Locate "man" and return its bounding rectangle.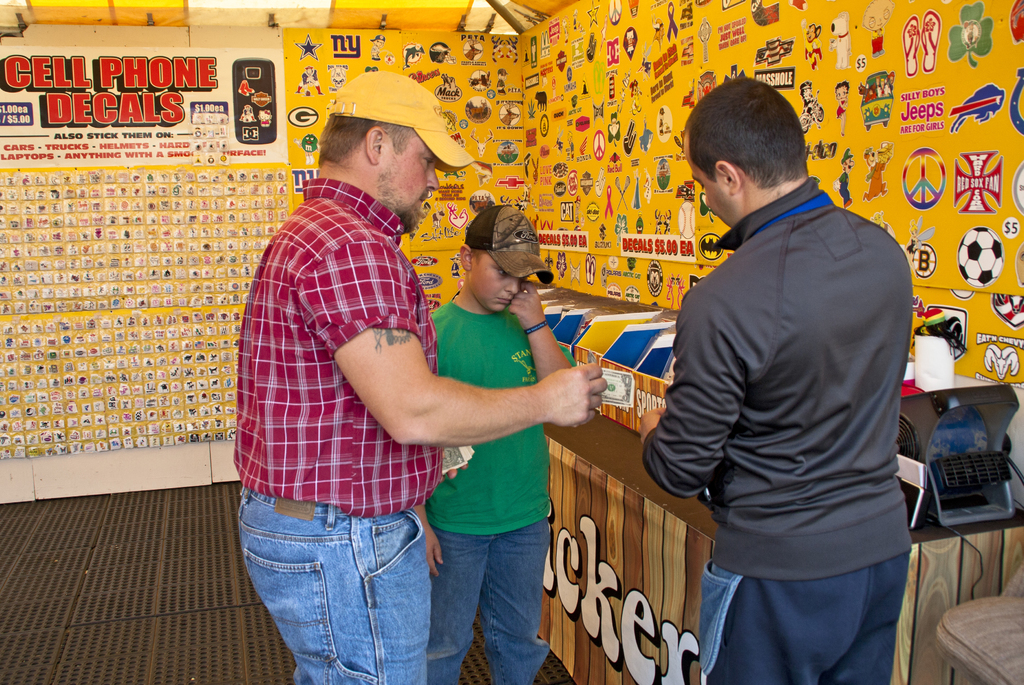
(232, 69, 607, 684).
